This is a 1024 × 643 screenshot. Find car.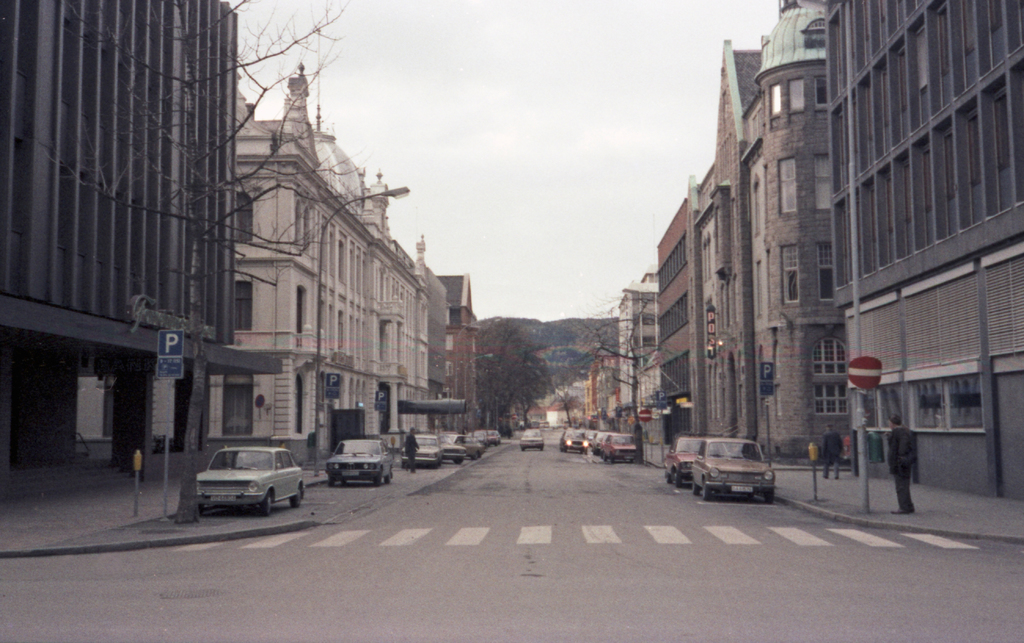
Bounding box: (440,432,484,461).
